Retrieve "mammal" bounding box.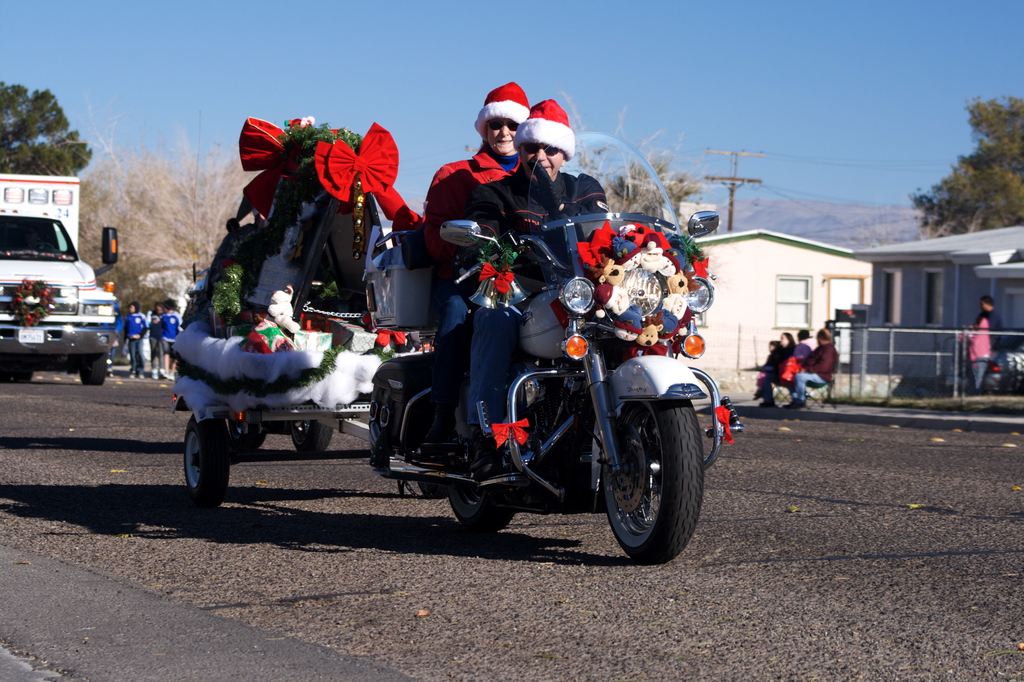
Bounding box: (x1=747, y1=338, x2=780, y2=383).
